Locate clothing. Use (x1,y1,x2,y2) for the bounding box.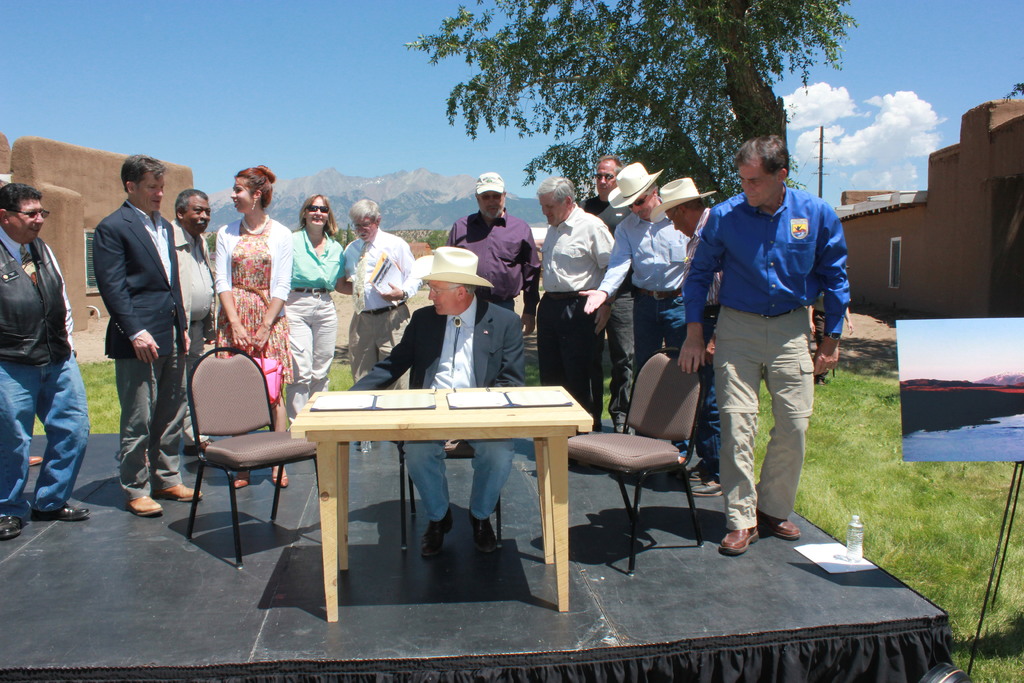
(689,207,723,480).
